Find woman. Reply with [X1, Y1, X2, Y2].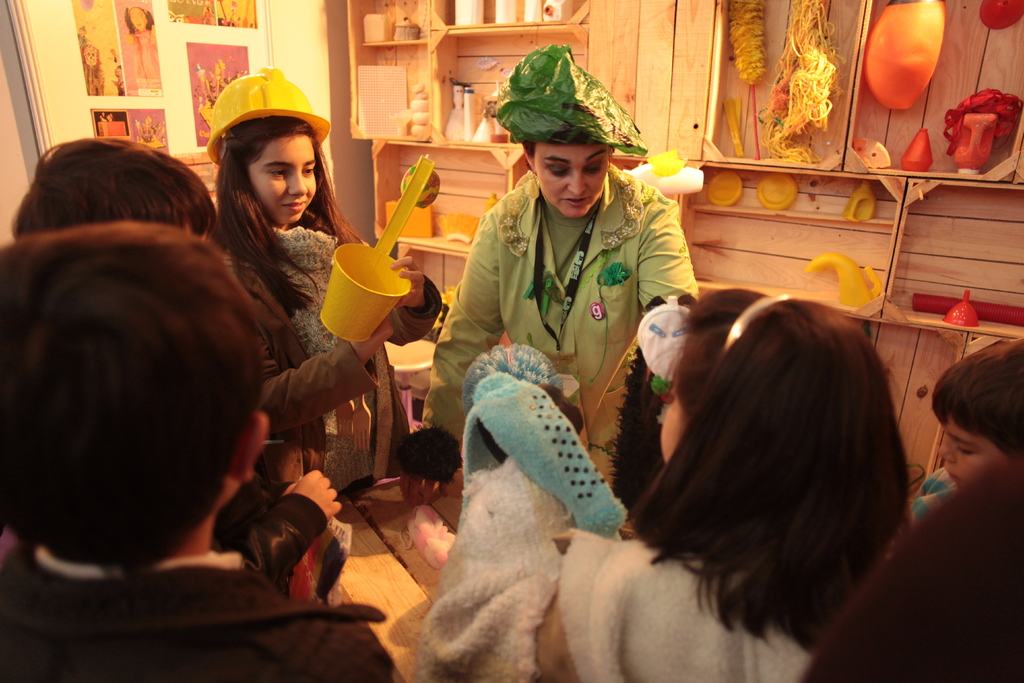
[395, 40, 696, 509].
